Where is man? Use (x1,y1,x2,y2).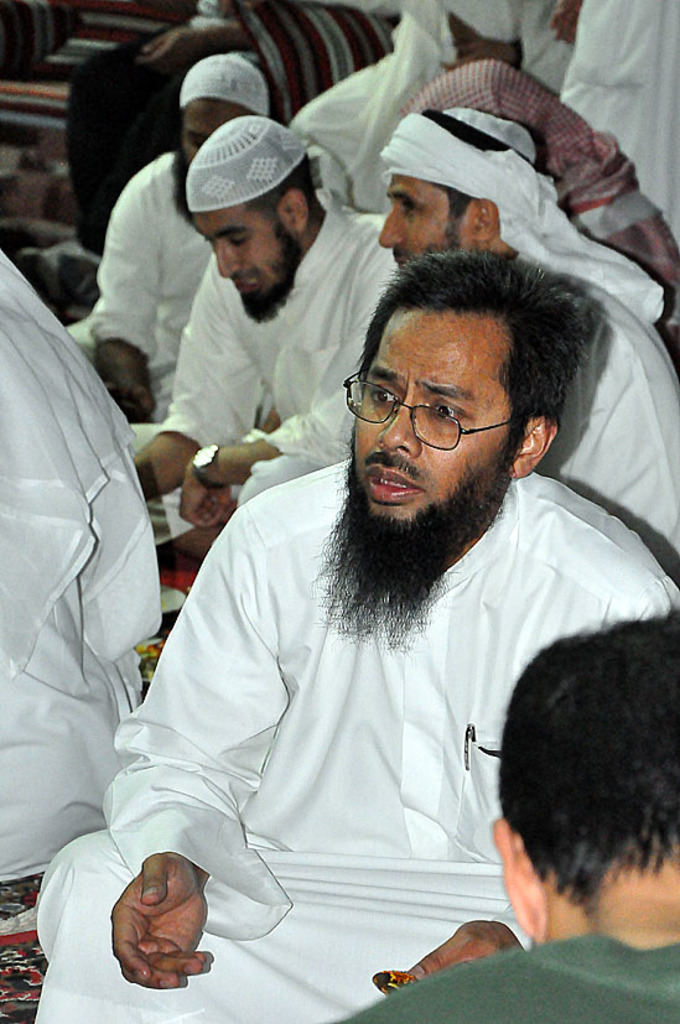
(35,253,679,1023).
